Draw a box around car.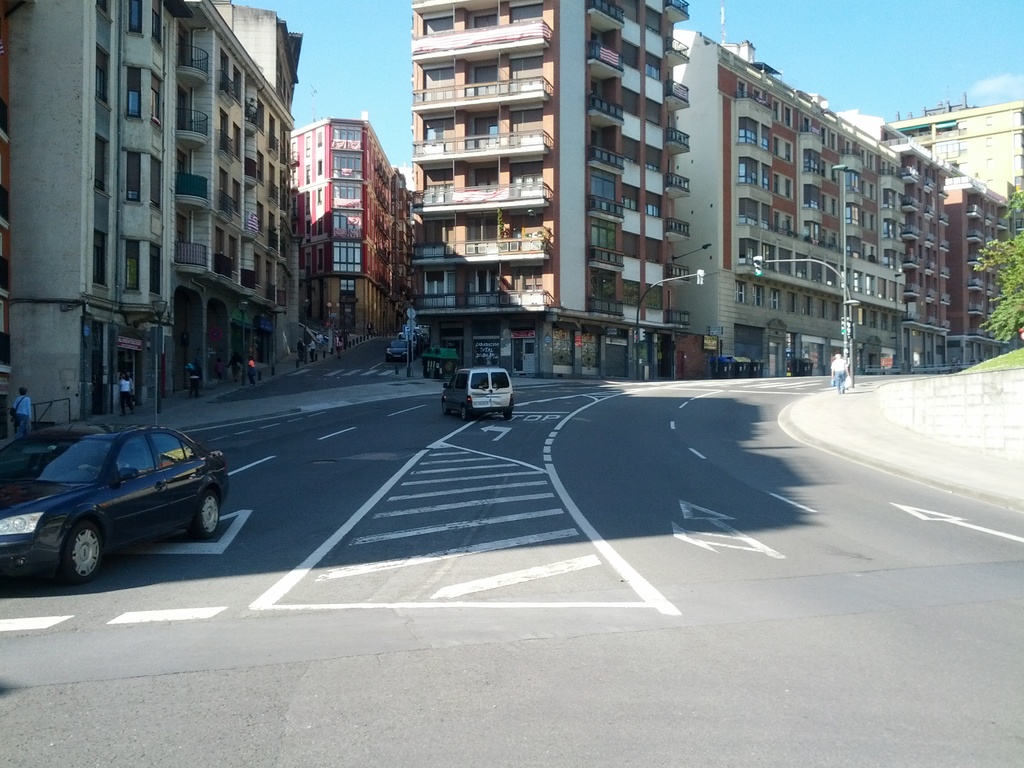
3,406,230,582.
